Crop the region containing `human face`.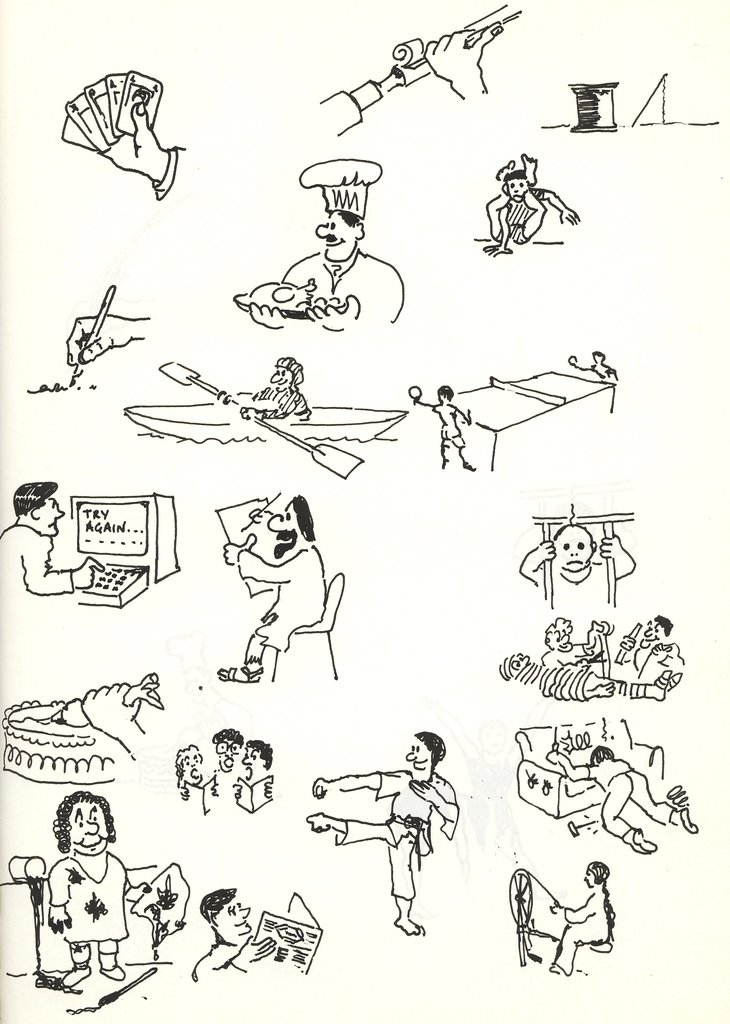
Crop region: bbox=[213, 737, 244, 776].
